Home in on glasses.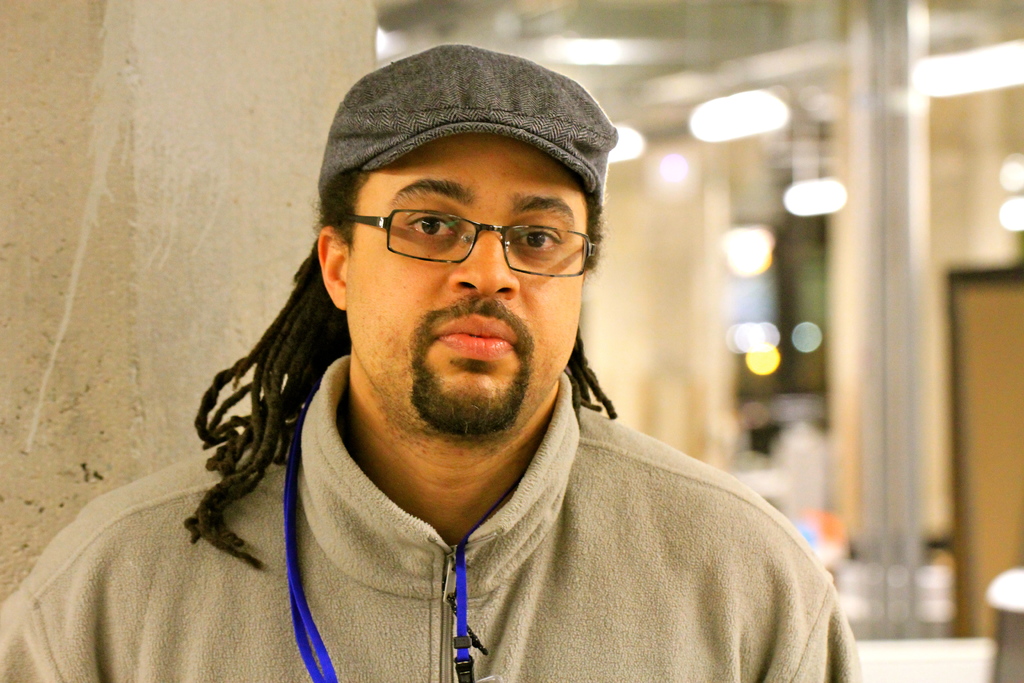
Homed in at <bbox>349, 209, 595, 280</bbox>.
